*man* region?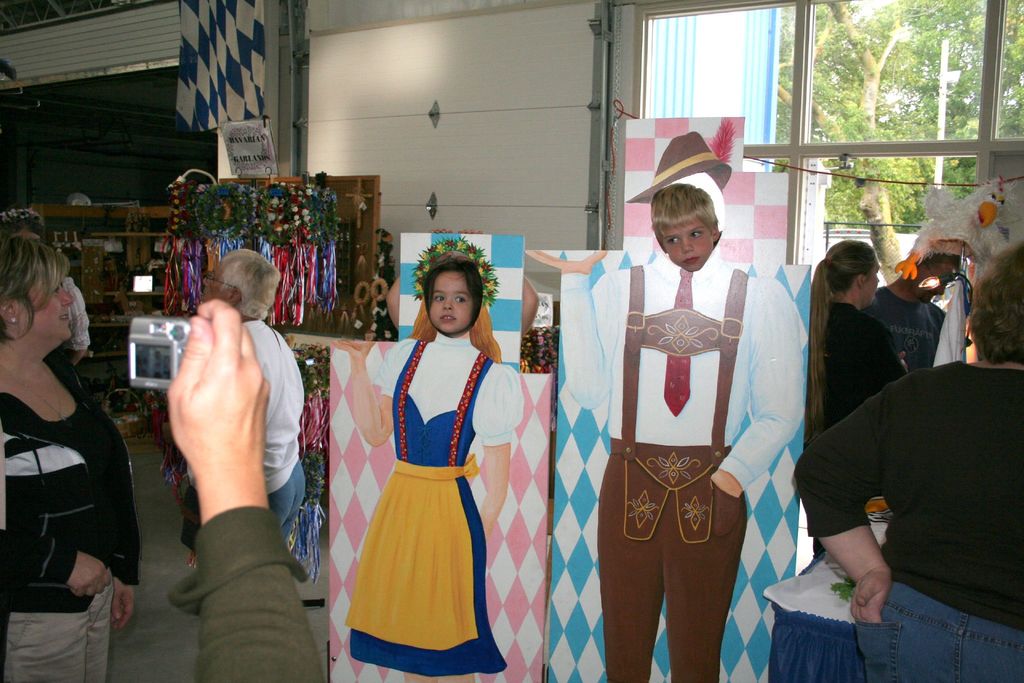
left=198, top=248, right=307, bottom=548
